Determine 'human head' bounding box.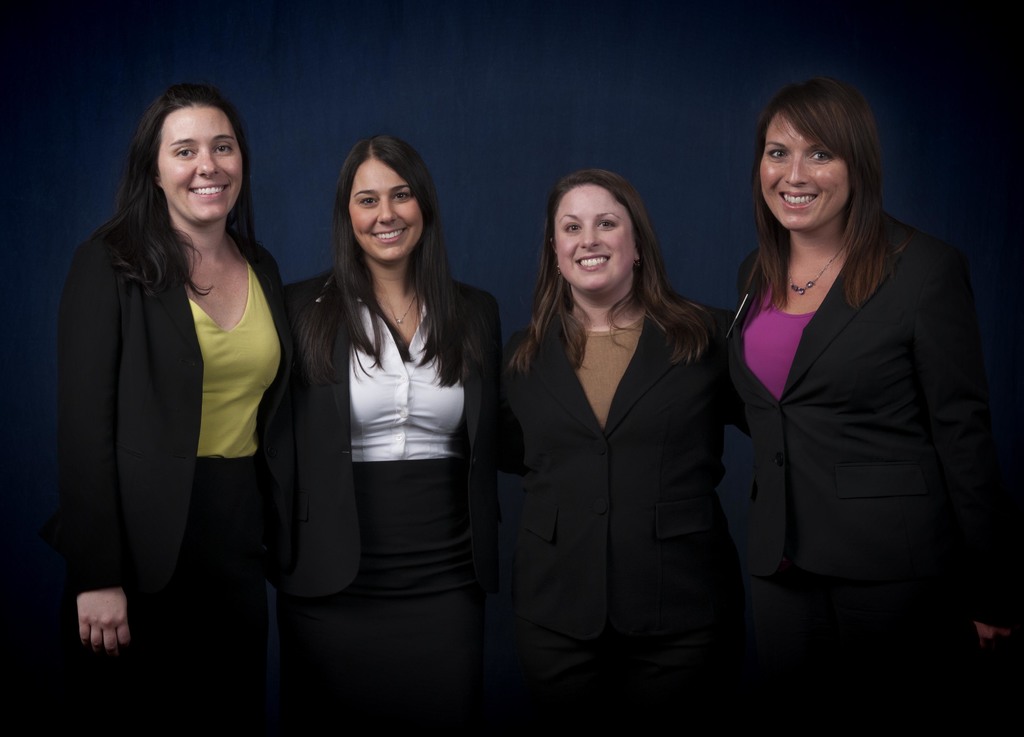
Determined: BBox(149, 85, 245, 221).
